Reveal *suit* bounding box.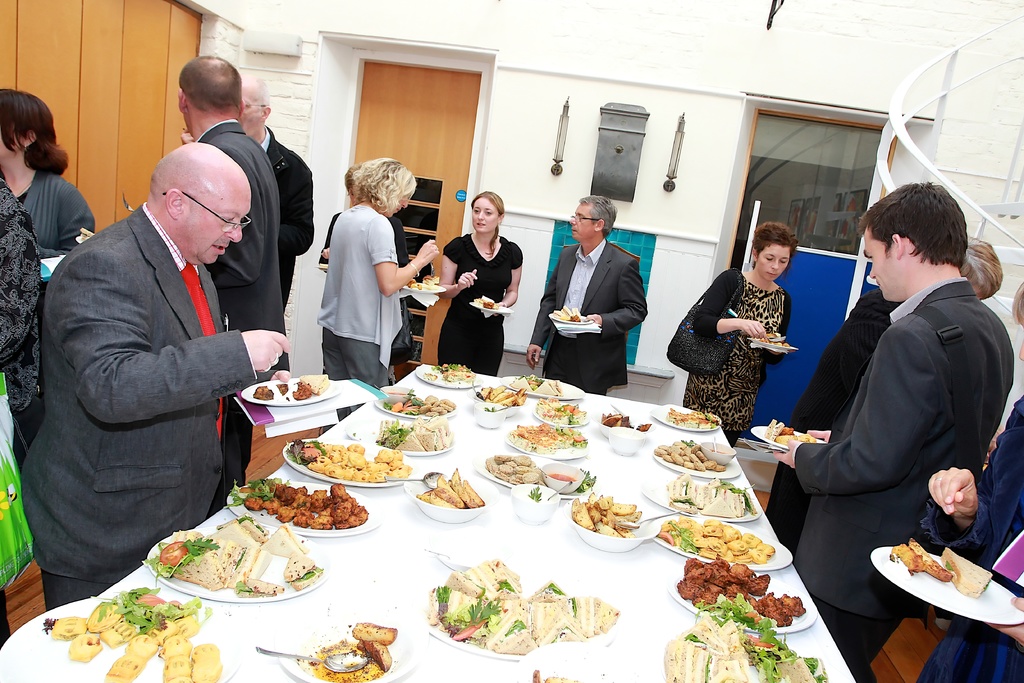
Revealed: region(546, 206, 655, 397).
